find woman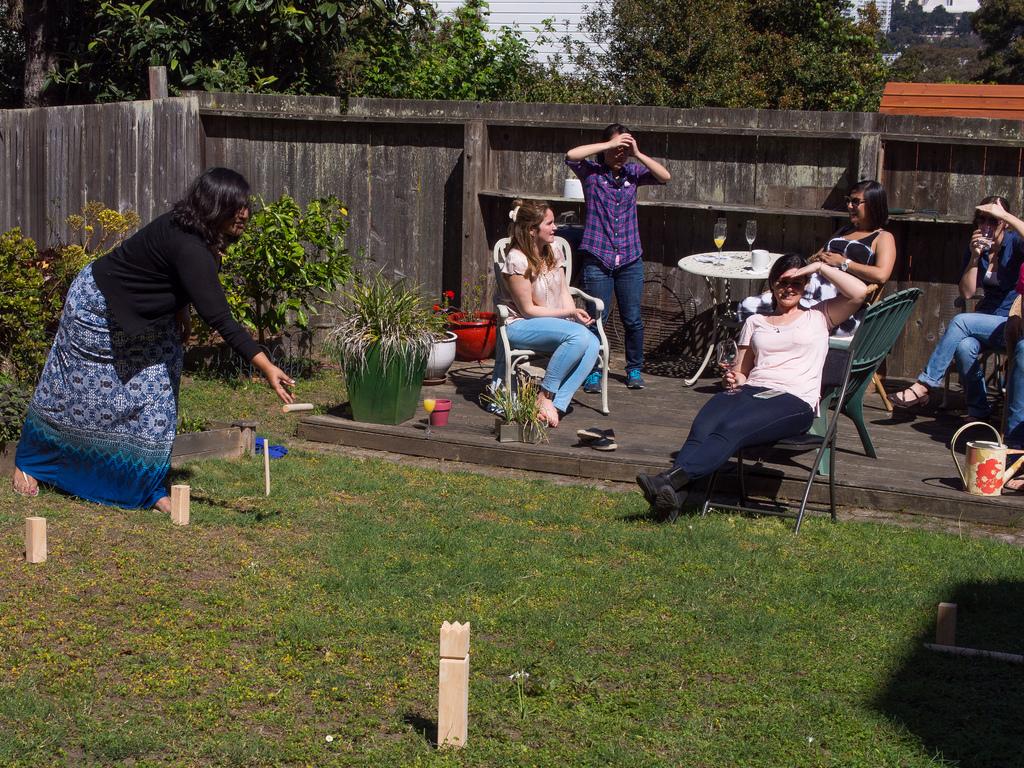
pyautogui.locateOnScreen(9, 166, 298, 521)
